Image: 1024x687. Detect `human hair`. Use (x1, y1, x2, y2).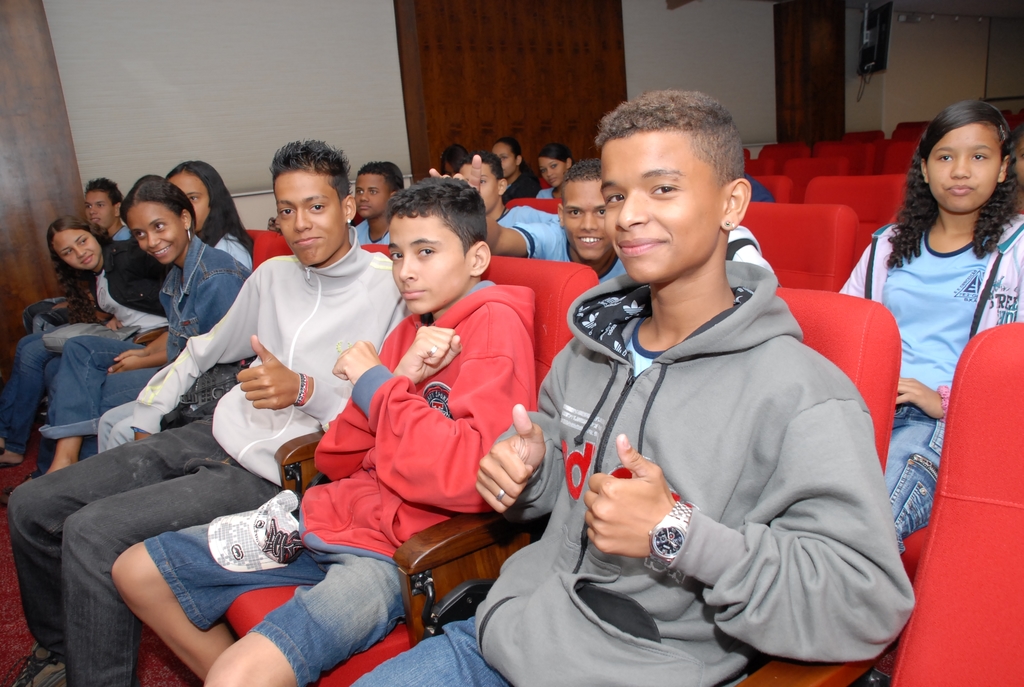
(593, 85, 746, 194).
